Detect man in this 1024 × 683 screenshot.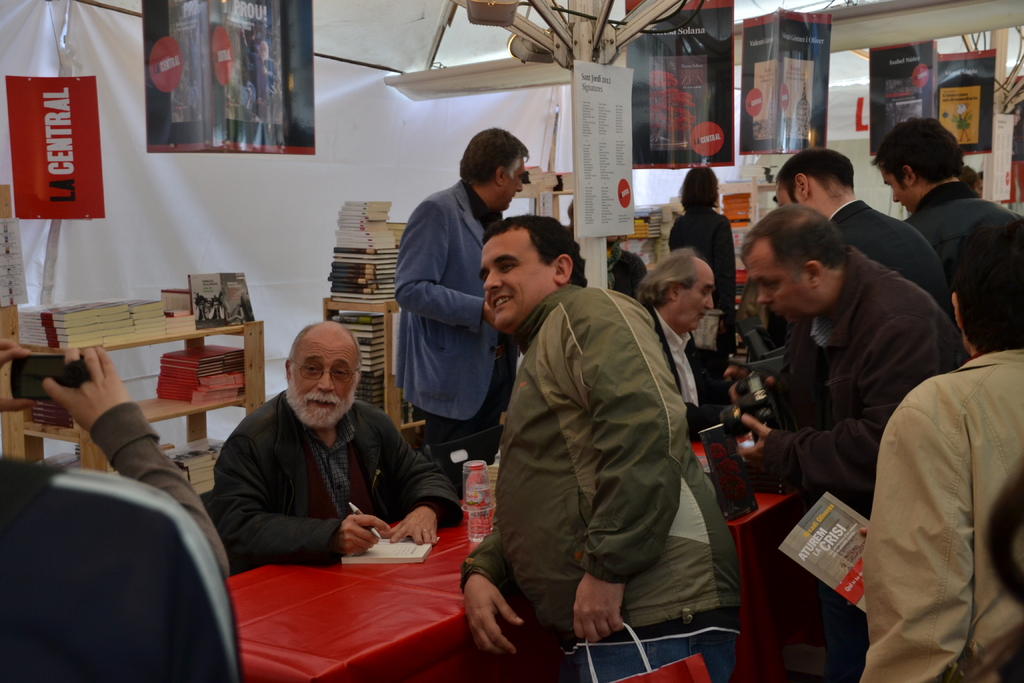
Detection: (left=876, top=114, right=1006, bottom=338).
